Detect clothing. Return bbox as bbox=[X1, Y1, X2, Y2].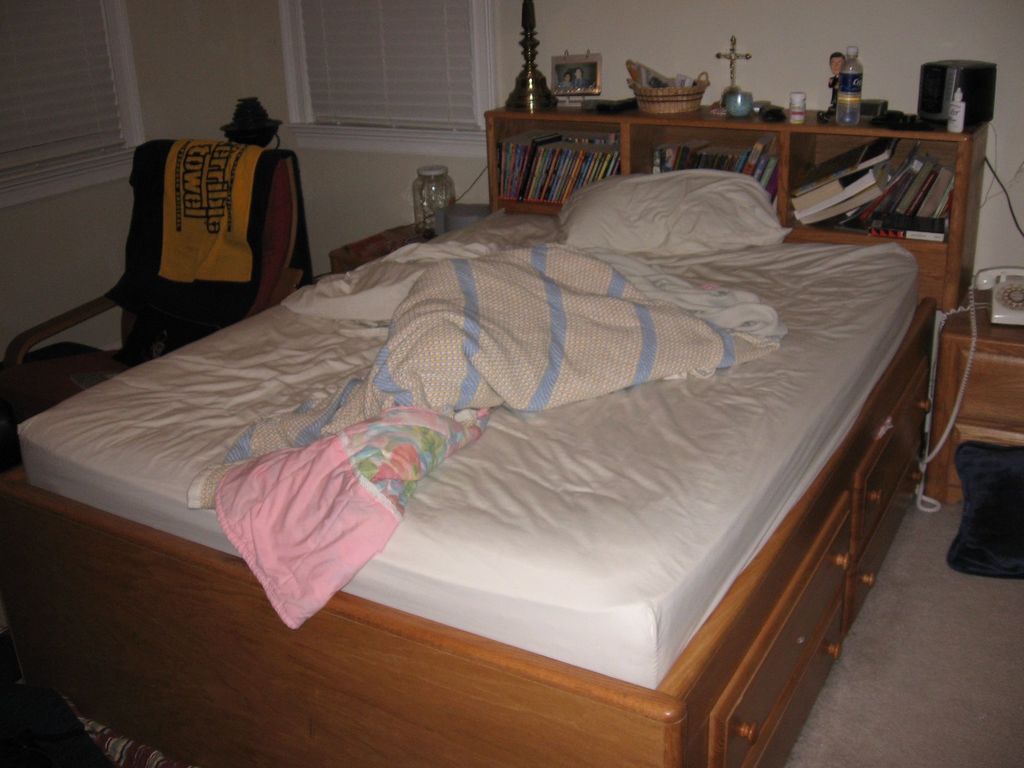
bbox=[559, 78, 571, 90].
